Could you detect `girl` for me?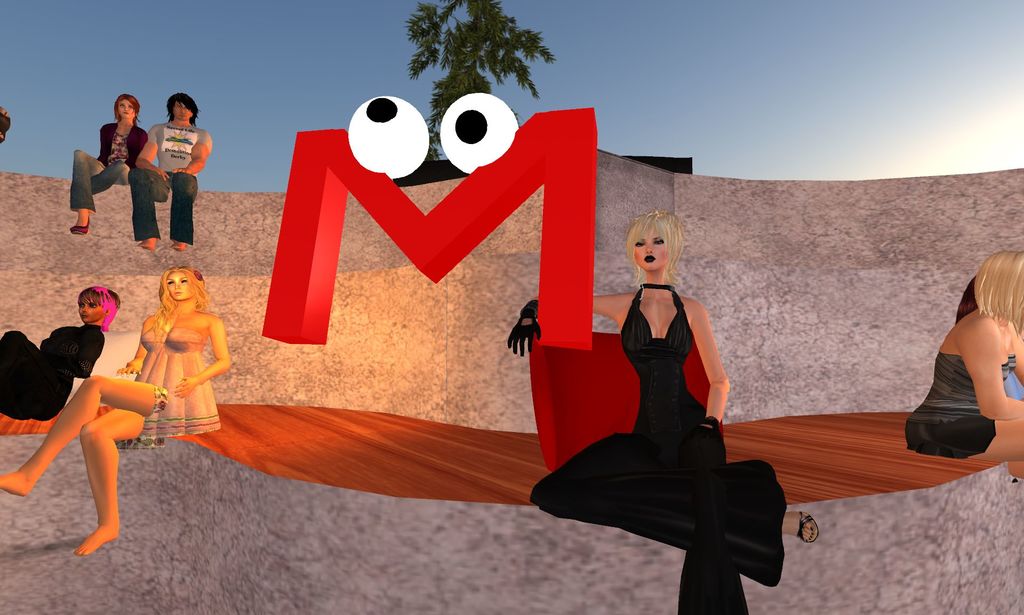
Detection result: bbox(68, 95, 148, 235).
